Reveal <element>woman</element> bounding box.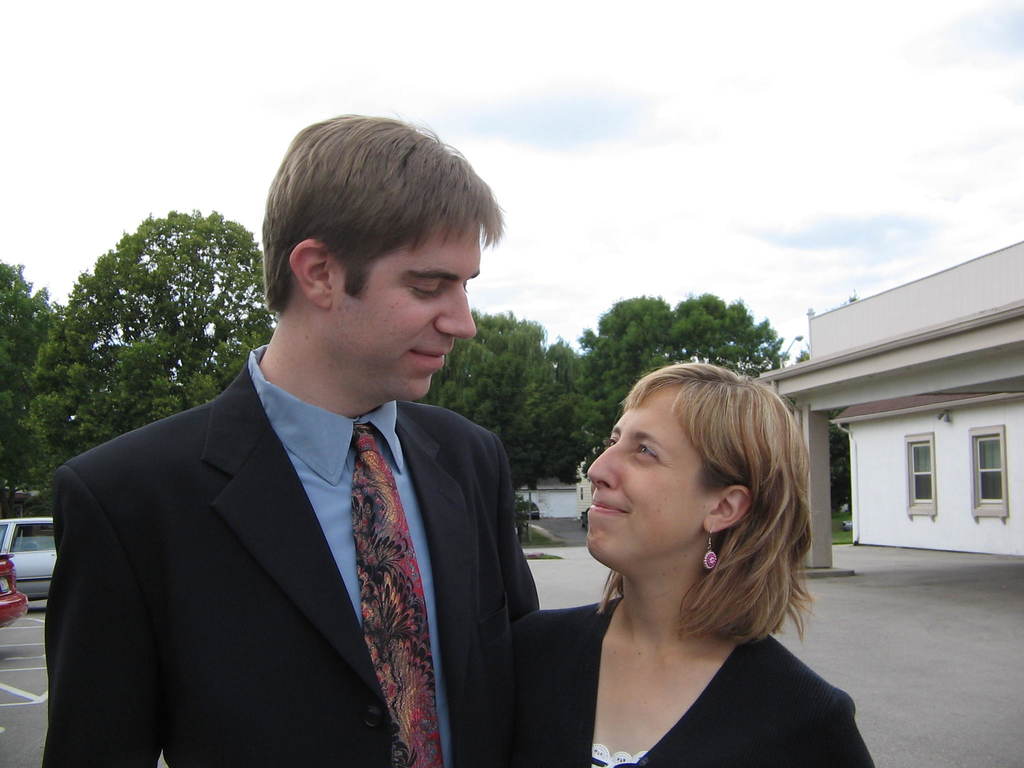
Revealed: crop(501, 362, 877, 767).
